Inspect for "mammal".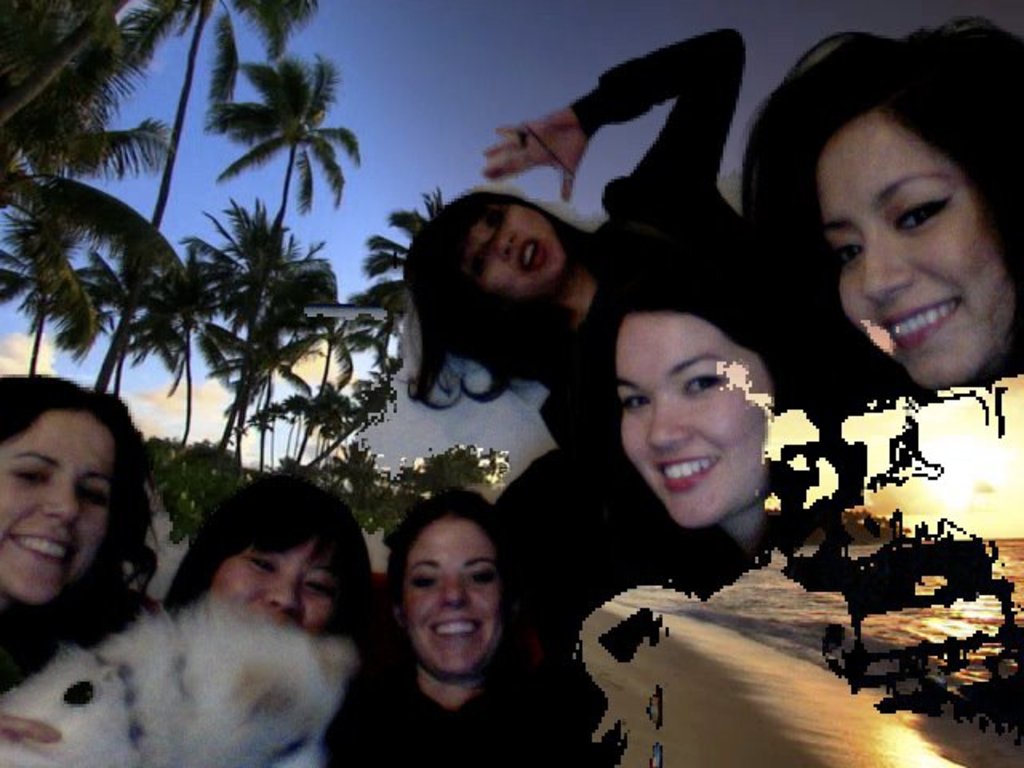
Inspection: left=0, top=365, right=168, bottom=670.
